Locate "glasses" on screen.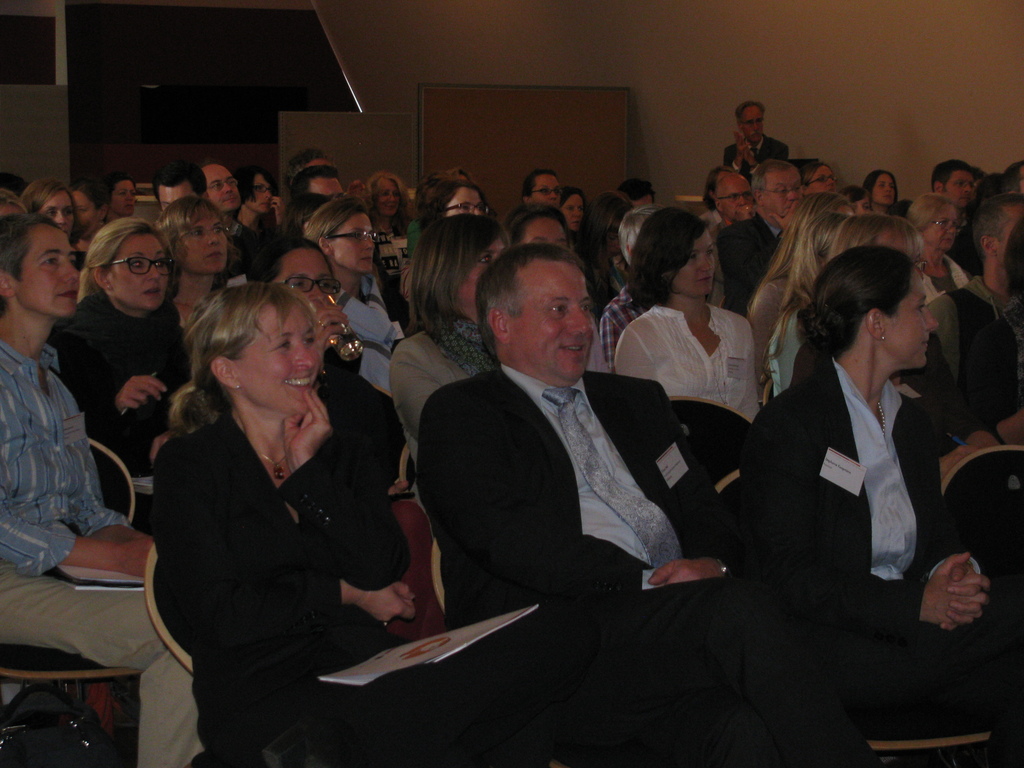
On screen at (256, 185, 268, 196).
